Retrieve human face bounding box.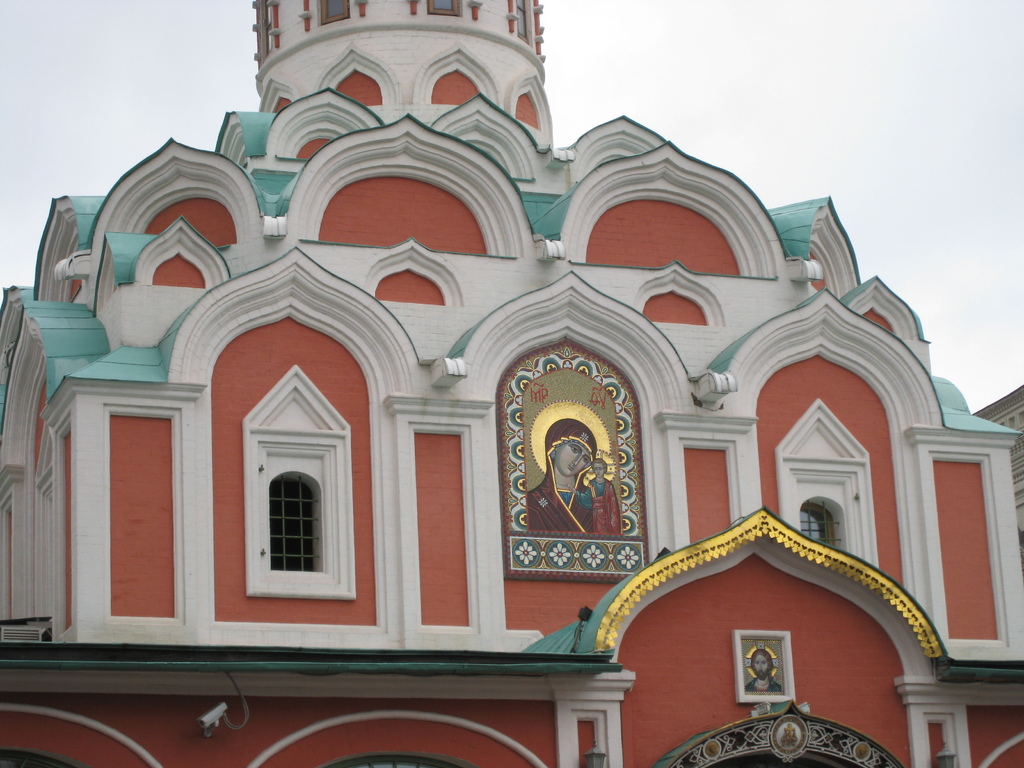
Bounding box: detection(753, 653, 768, 675).
